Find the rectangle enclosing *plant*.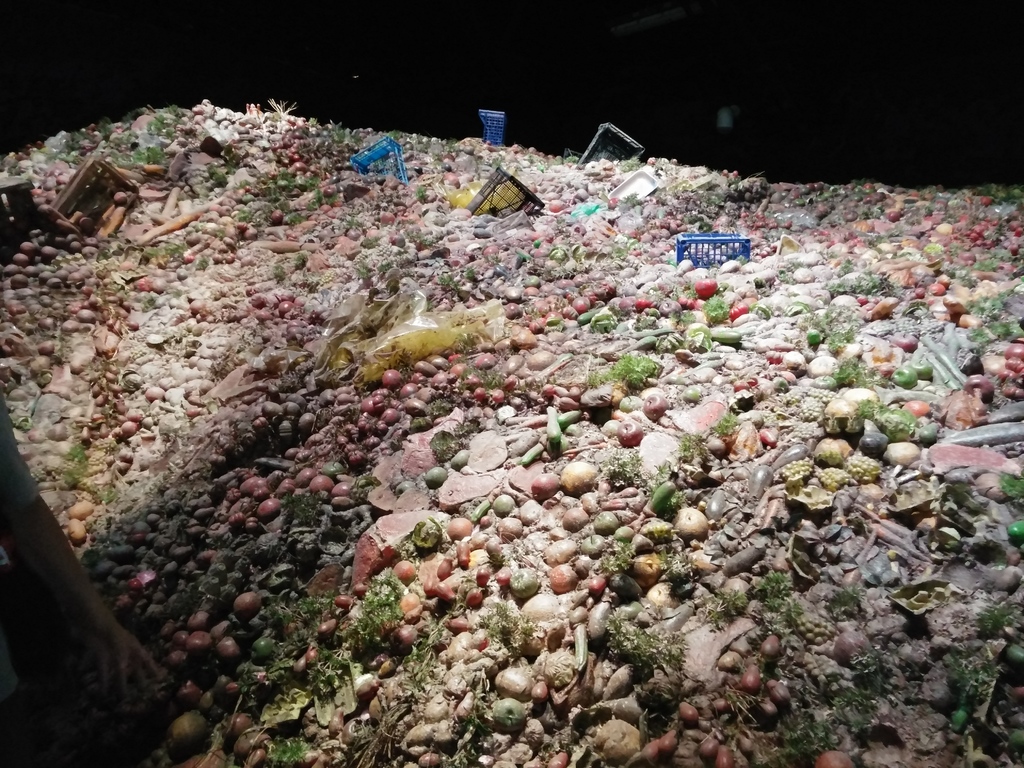
bbox=[173, 97, 186, 118].
